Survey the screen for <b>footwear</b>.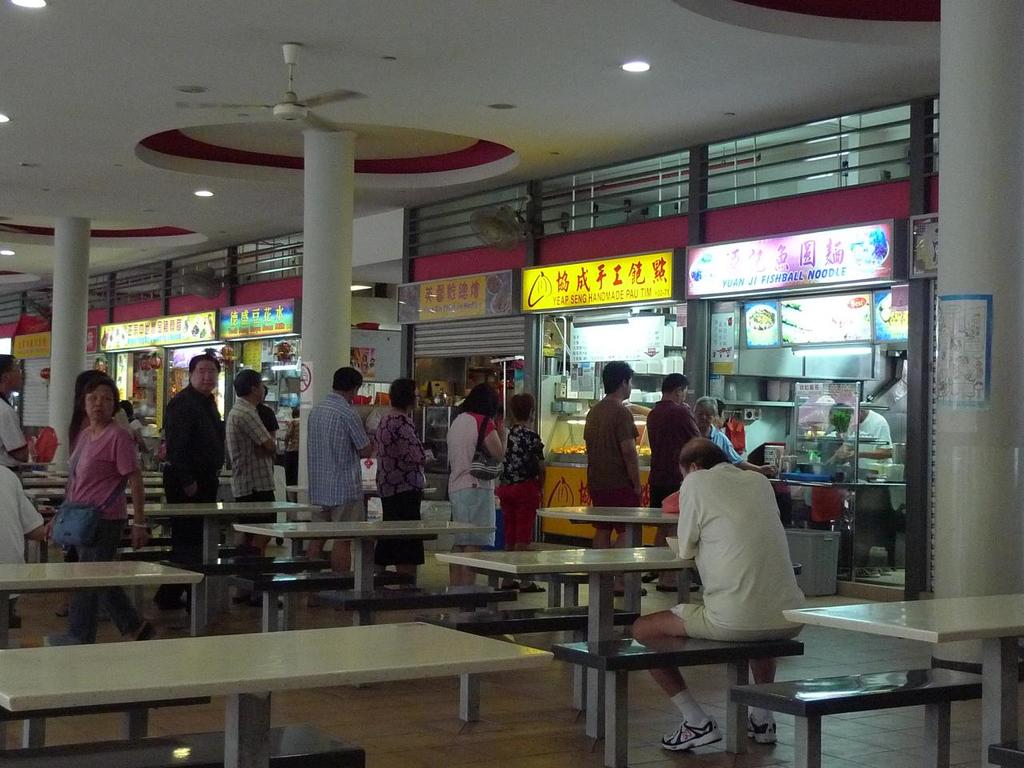
Survey found: detection(39, 629, 89, 645).
